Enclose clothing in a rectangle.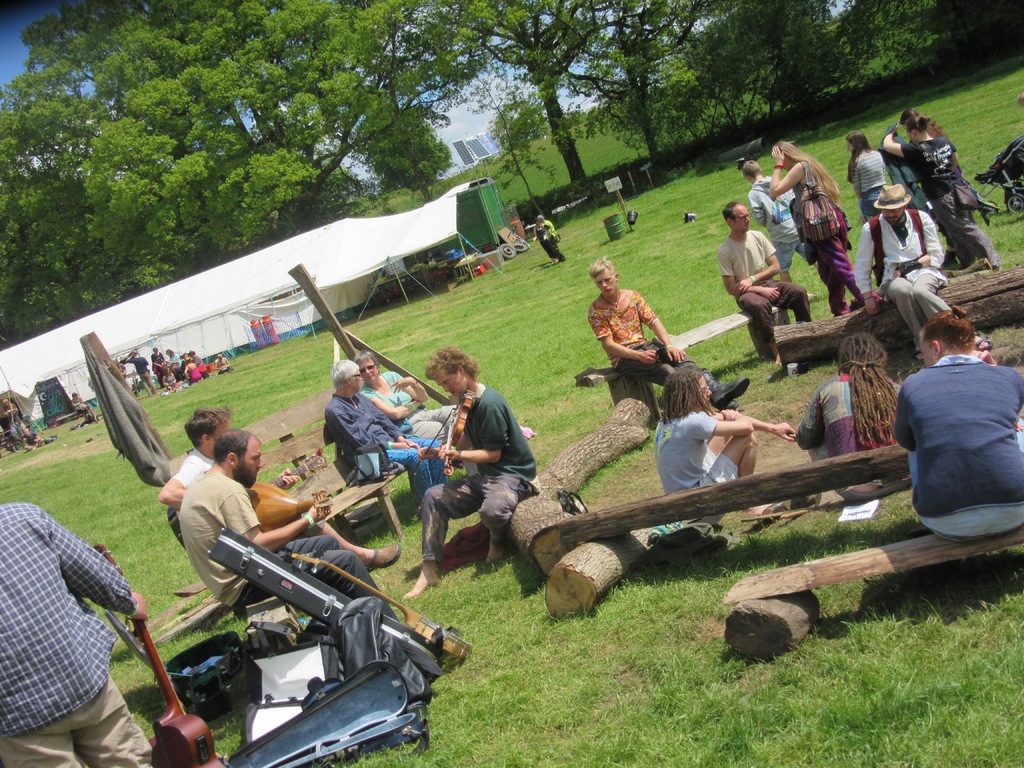
<box>172,449,314,539</box>.
